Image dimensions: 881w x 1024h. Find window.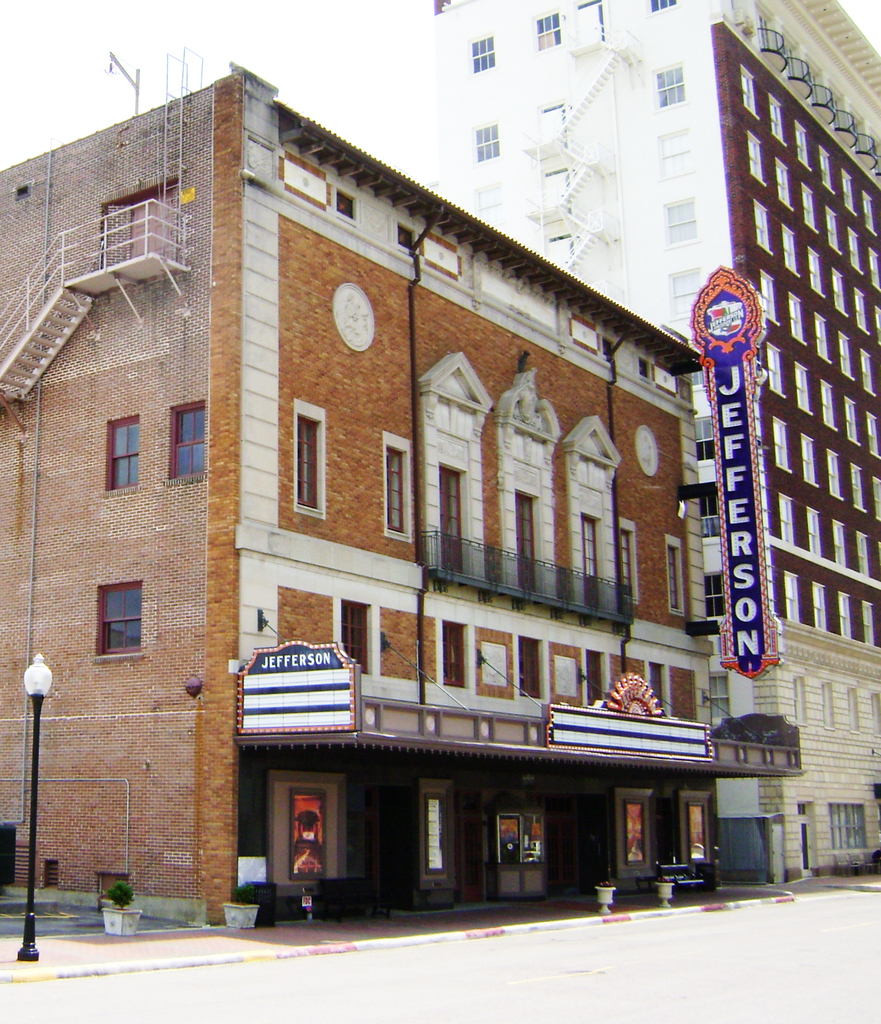
{"left": 656, "top": 61, "right": 687, "bottom": 111}.
